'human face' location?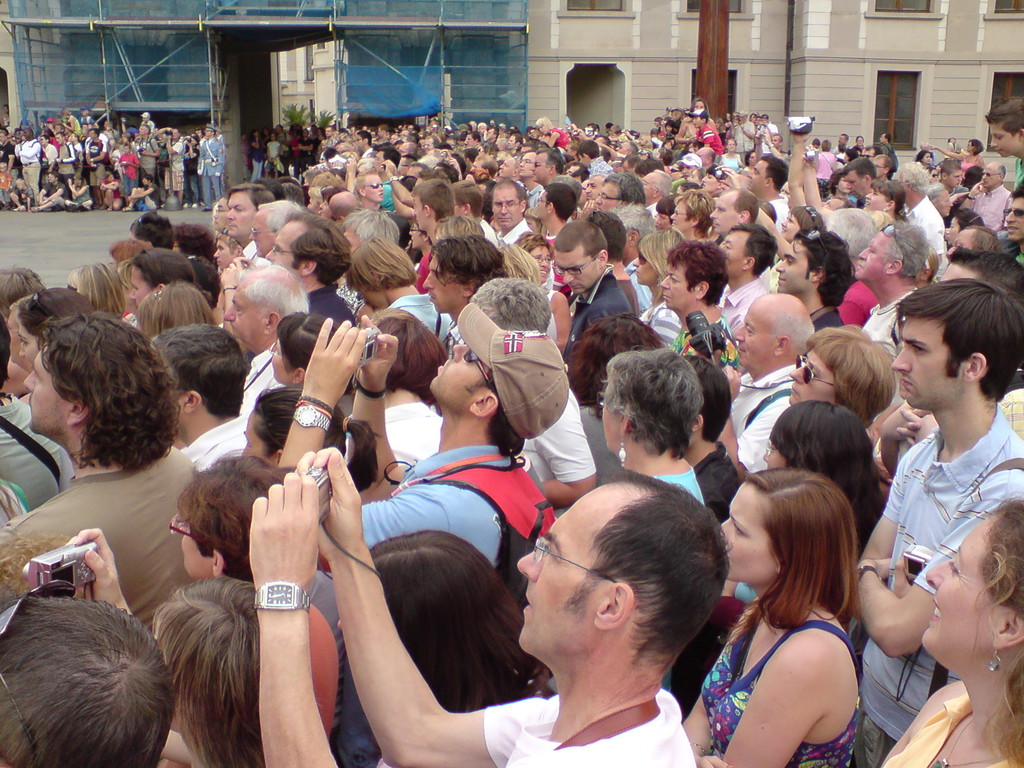
<bbox>514, 487, 600, 659</bbox>
